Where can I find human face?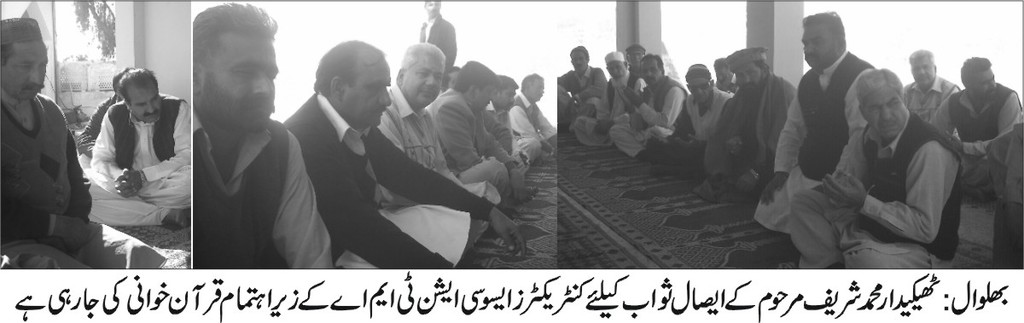
You can find it at region(717, 65, 734, 85).
